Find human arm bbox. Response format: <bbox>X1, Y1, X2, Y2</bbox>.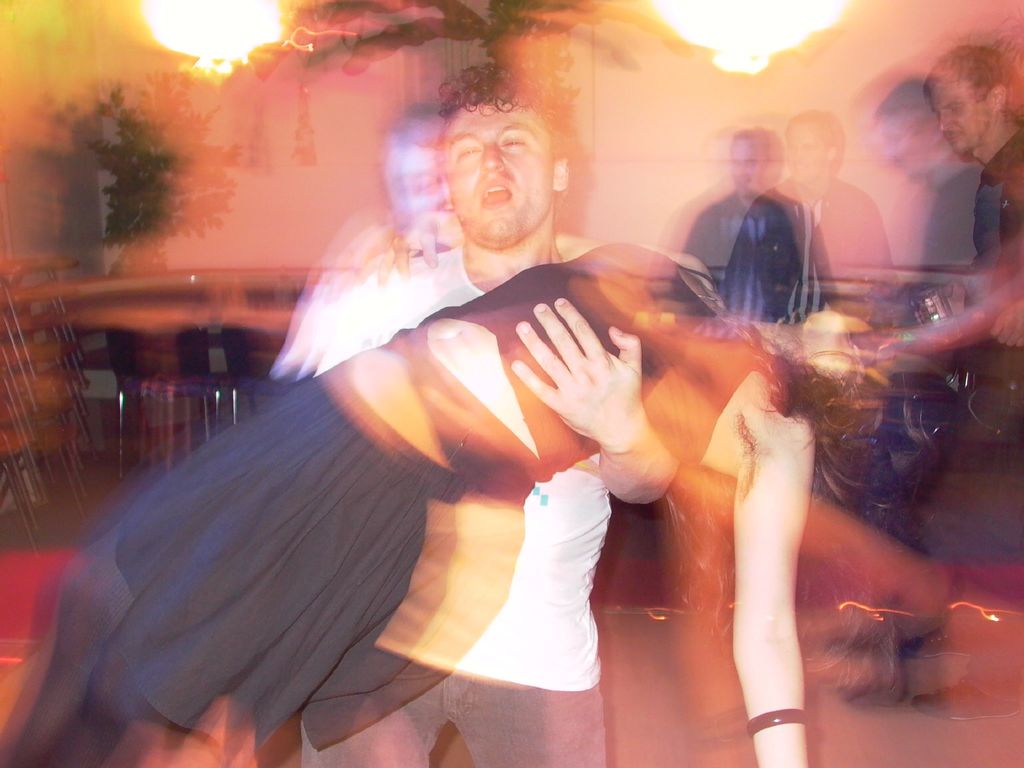
<bbox>507, 287, 675, 529</bbox>.
